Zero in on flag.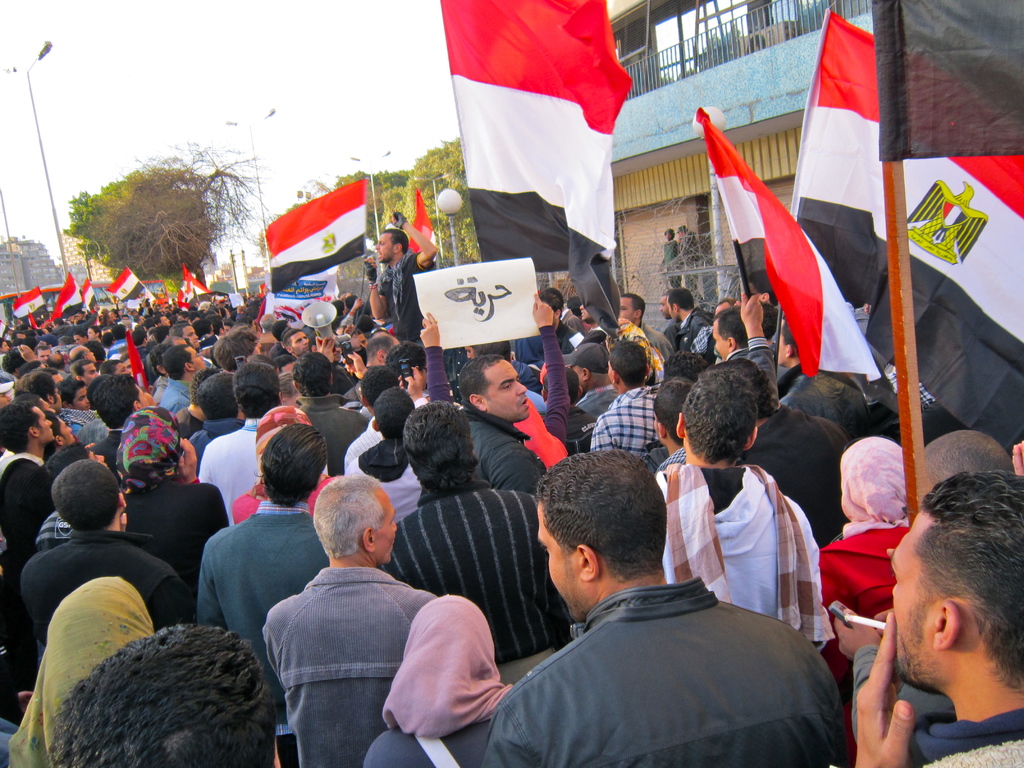
Zeroed in: region(266, 175, 367, 294).
